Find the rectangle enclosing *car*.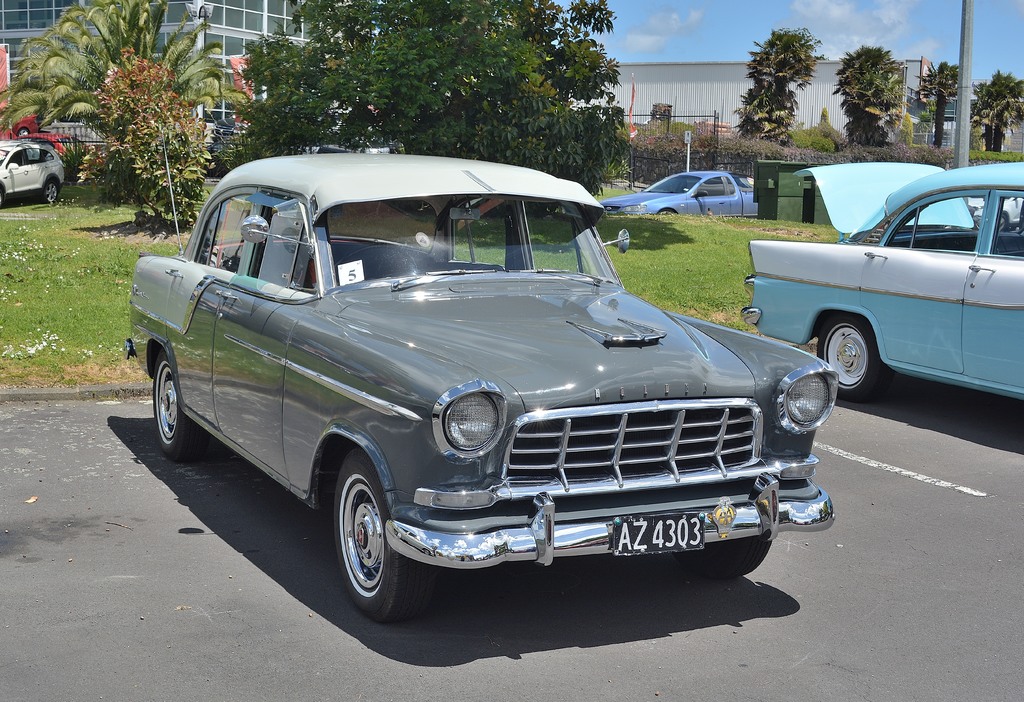
BBox(737, 159, 1023, 405).
